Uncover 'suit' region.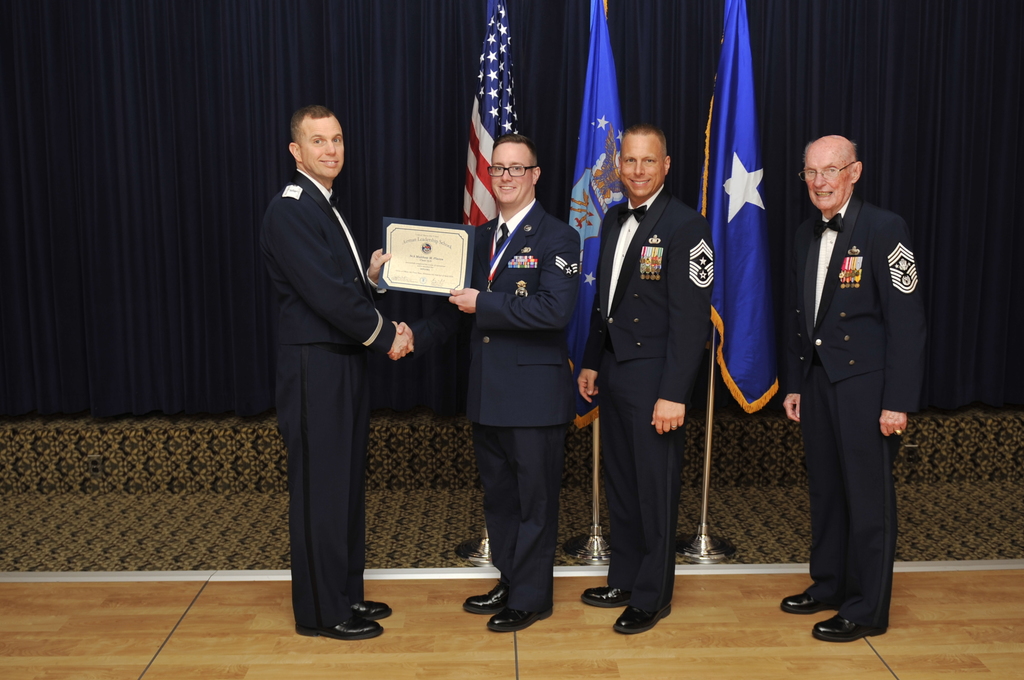
Uncovered: {"left": 257, "top": 169, "right": 397, "bottom": 638}.
